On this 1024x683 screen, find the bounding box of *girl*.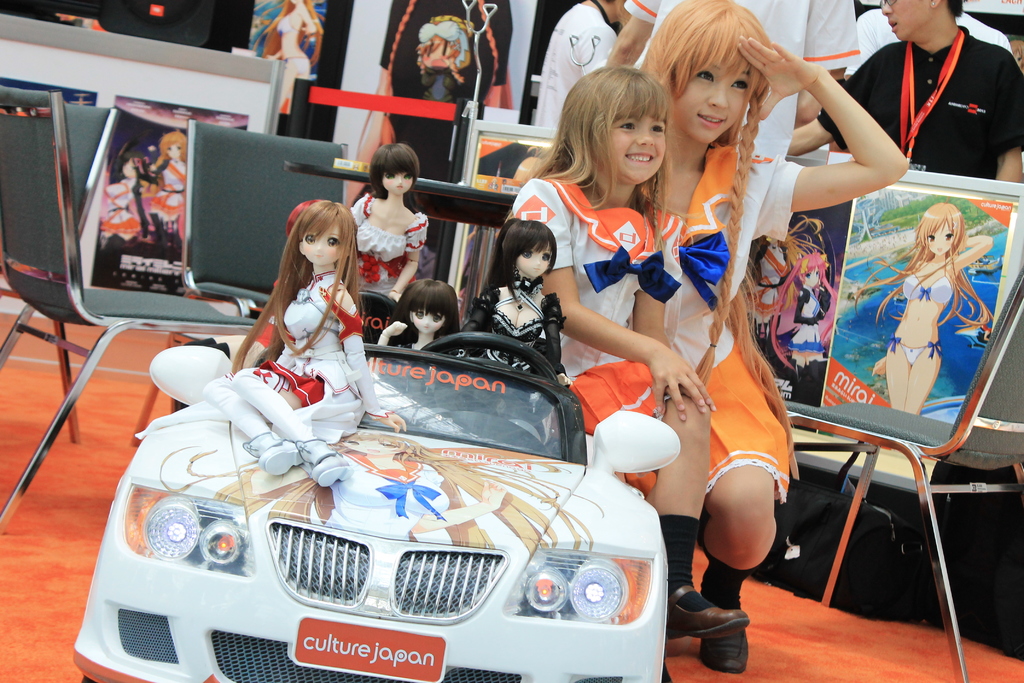
Bounding box: (x1=646, y1=0, x2=906, y2=672).
